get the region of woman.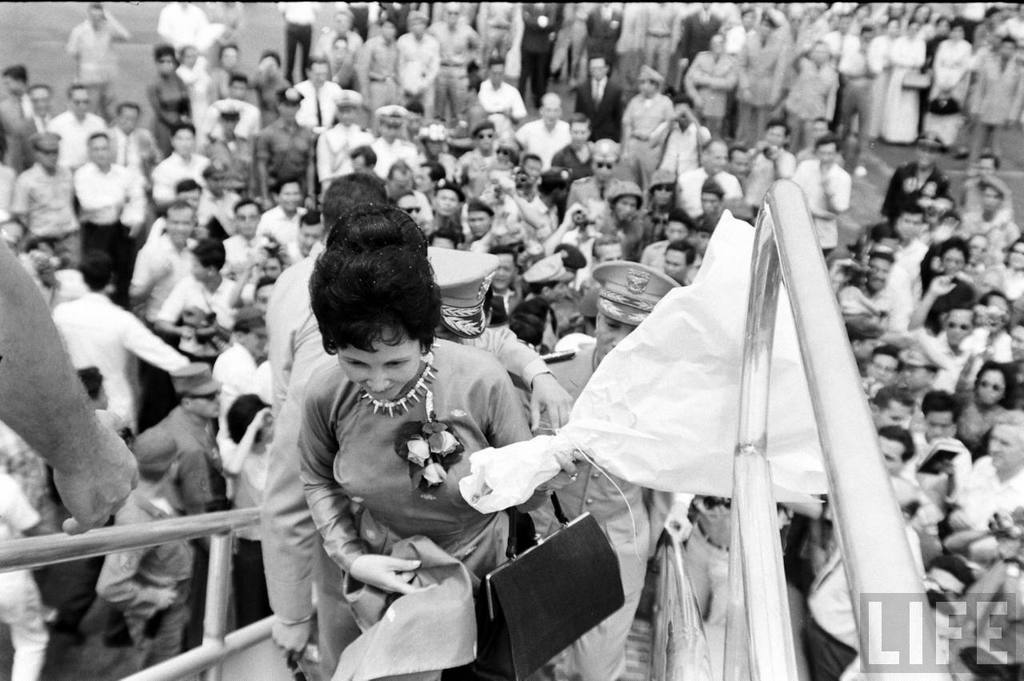
<region>149, 41, 194, 157</region>.
